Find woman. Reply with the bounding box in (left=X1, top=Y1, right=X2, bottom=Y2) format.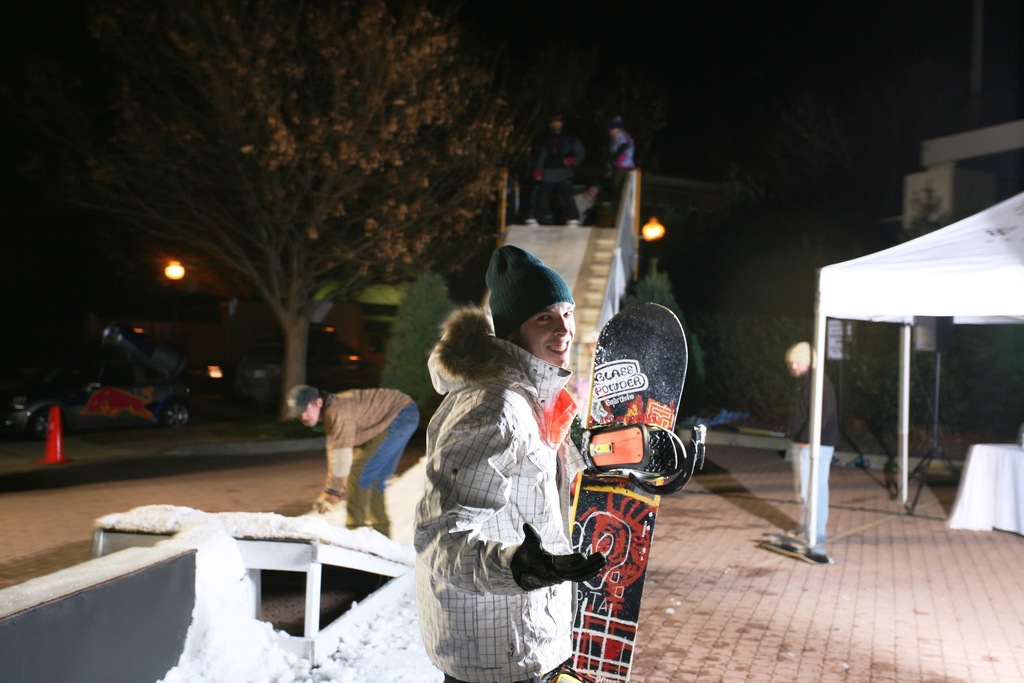
(left=414, top=241, right=602, bottom=682).
